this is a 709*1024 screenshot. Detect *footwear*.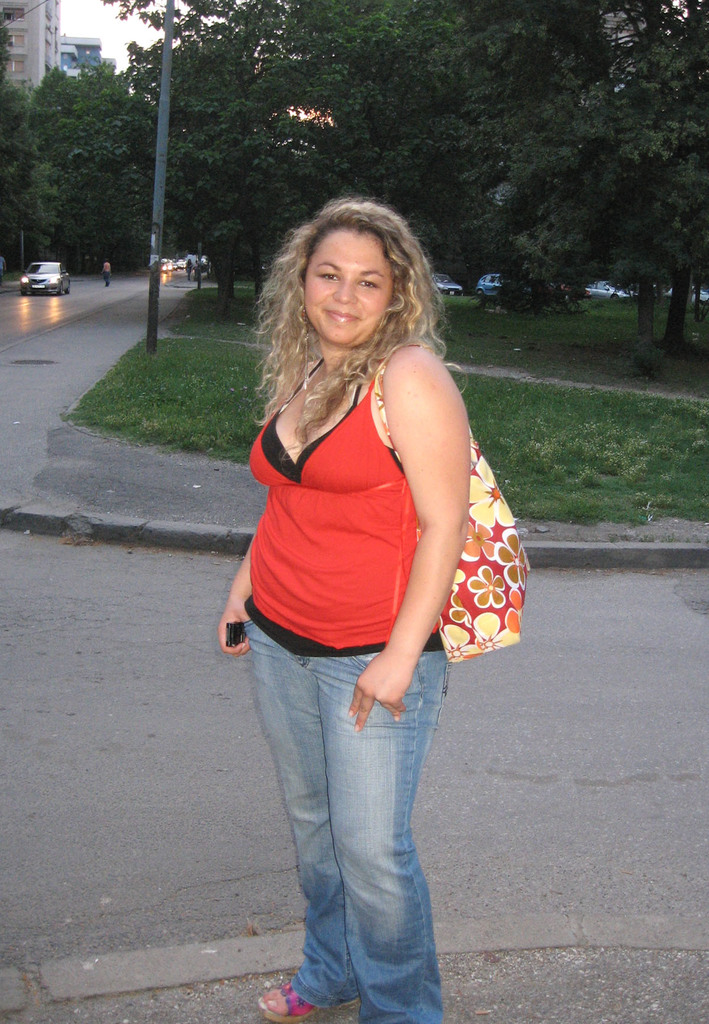
<box>257,972,359,1023</box>.
